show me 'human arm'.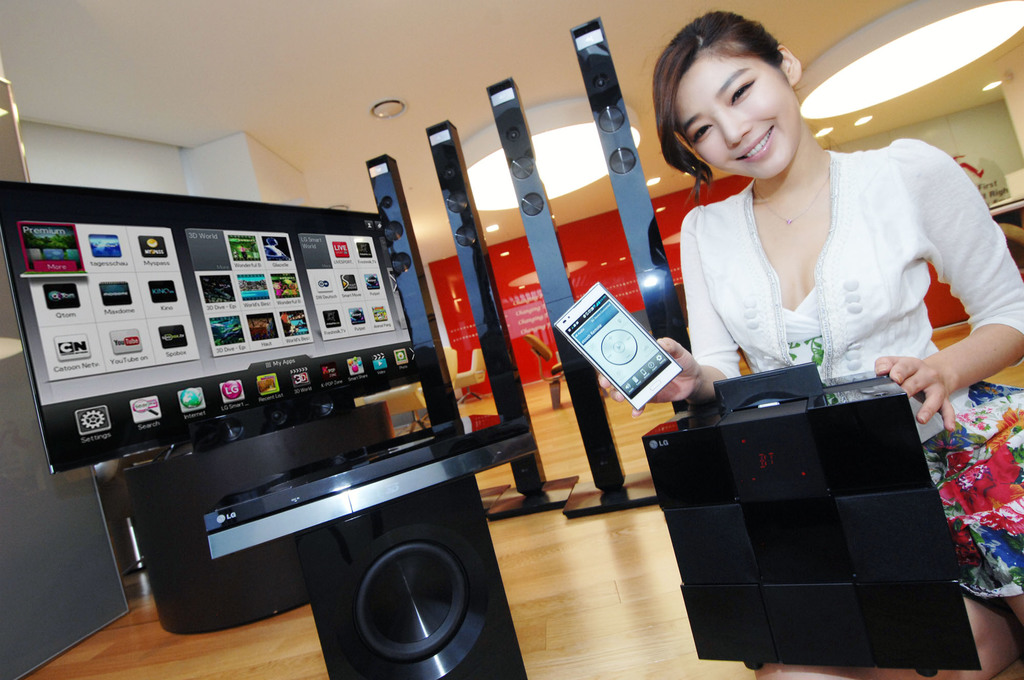
'human arm' is here: [x1=593, y1=202, x2=755, y2=416].
